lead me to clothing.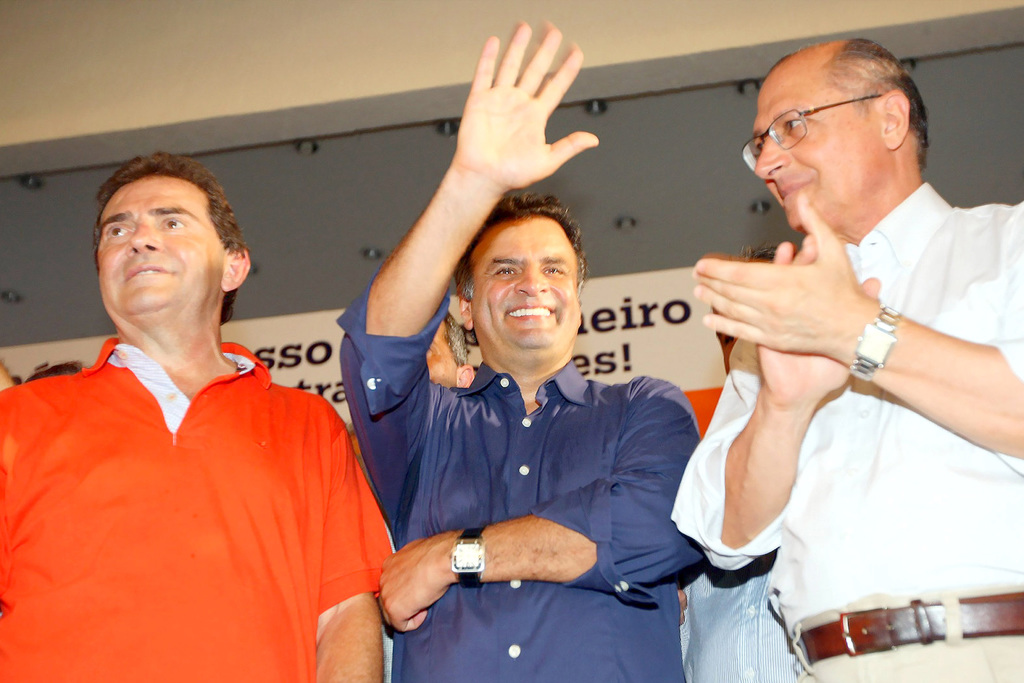
Lead to [x1=679, y1=183, x2=1023, y2=599].
